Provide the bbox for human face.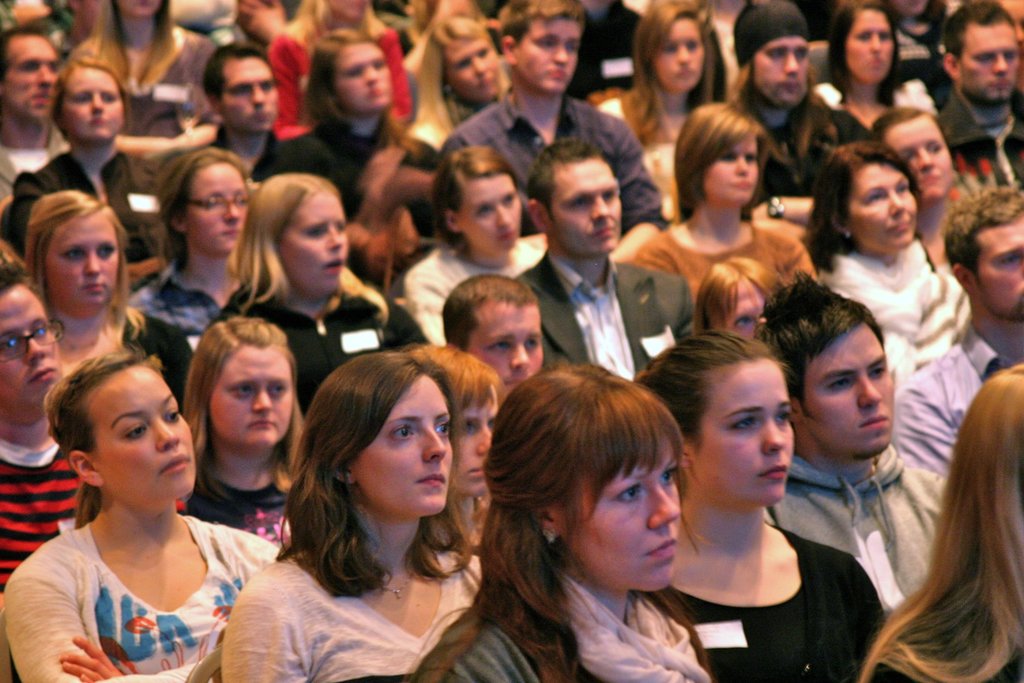
(left=458, top=174, right=523, bottom=256).
